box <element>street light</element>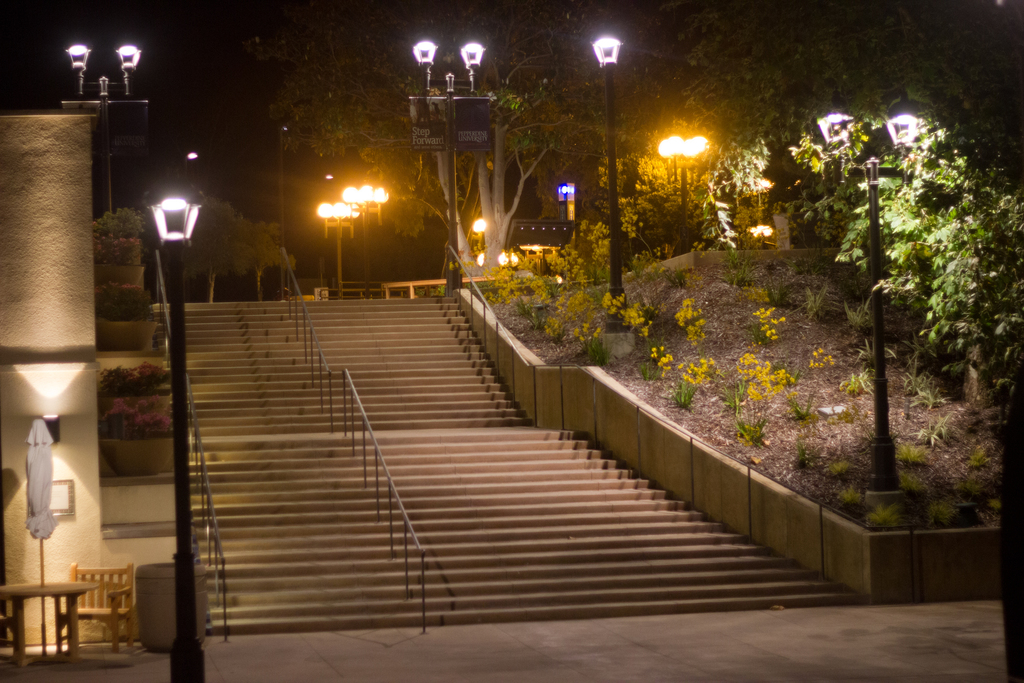
412 33 492 258
